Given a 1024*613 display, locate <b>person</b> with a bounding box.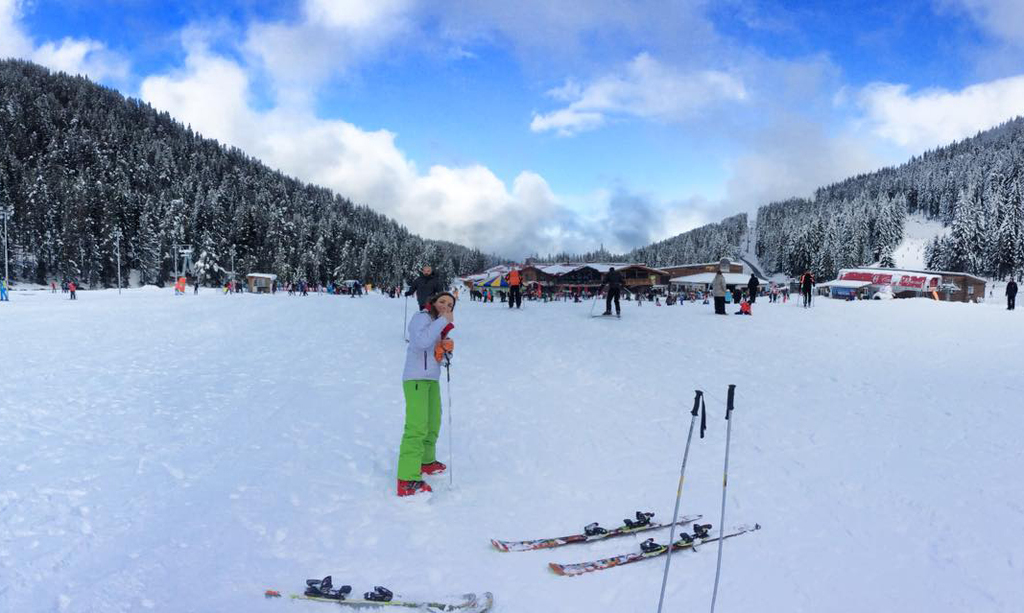
Located: x1=706, y1=271, x2=730, y2=311.
